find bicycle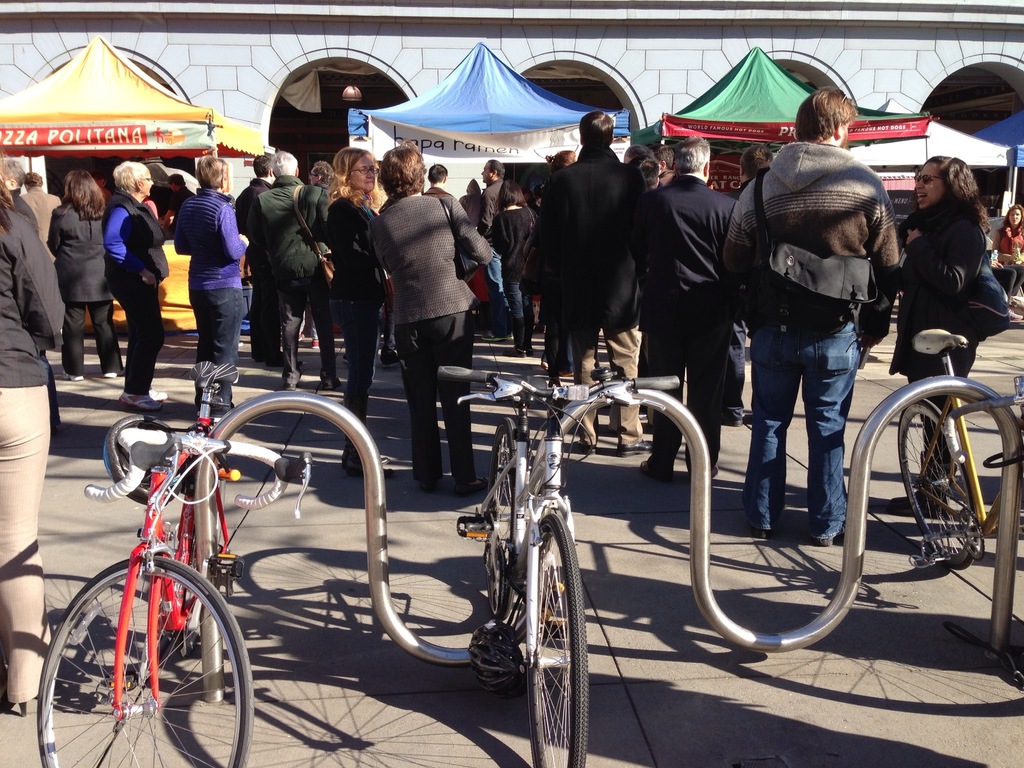
895,324,1023,579
